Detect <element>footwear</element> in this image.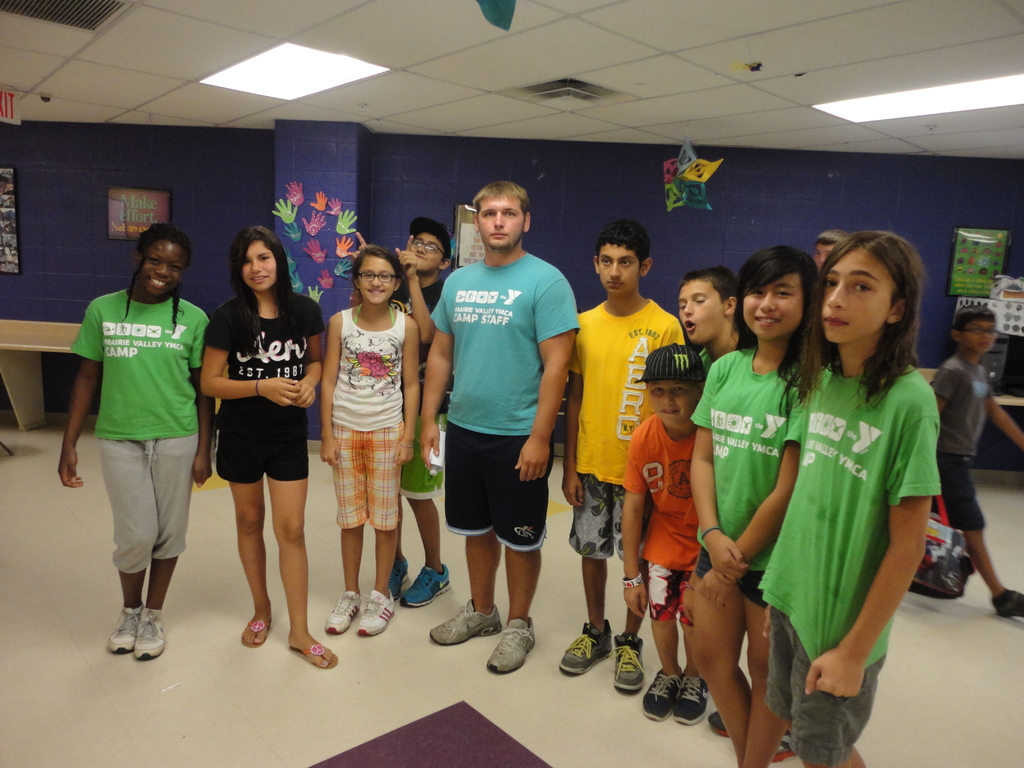
Detection: [x1=291, y1=638, x2=337, y2=671].
